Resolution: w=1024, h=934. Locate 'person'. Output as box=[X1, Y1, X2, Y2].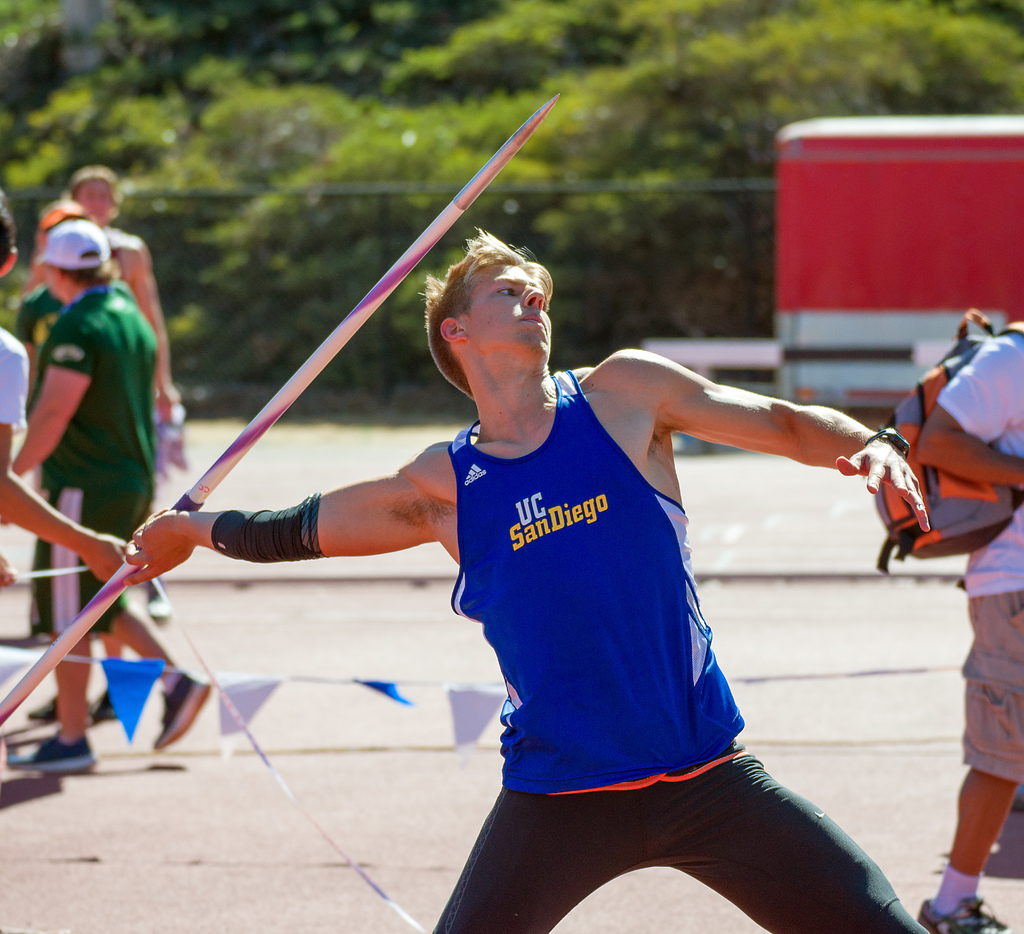
box=[913, 323, 1023, 933].
